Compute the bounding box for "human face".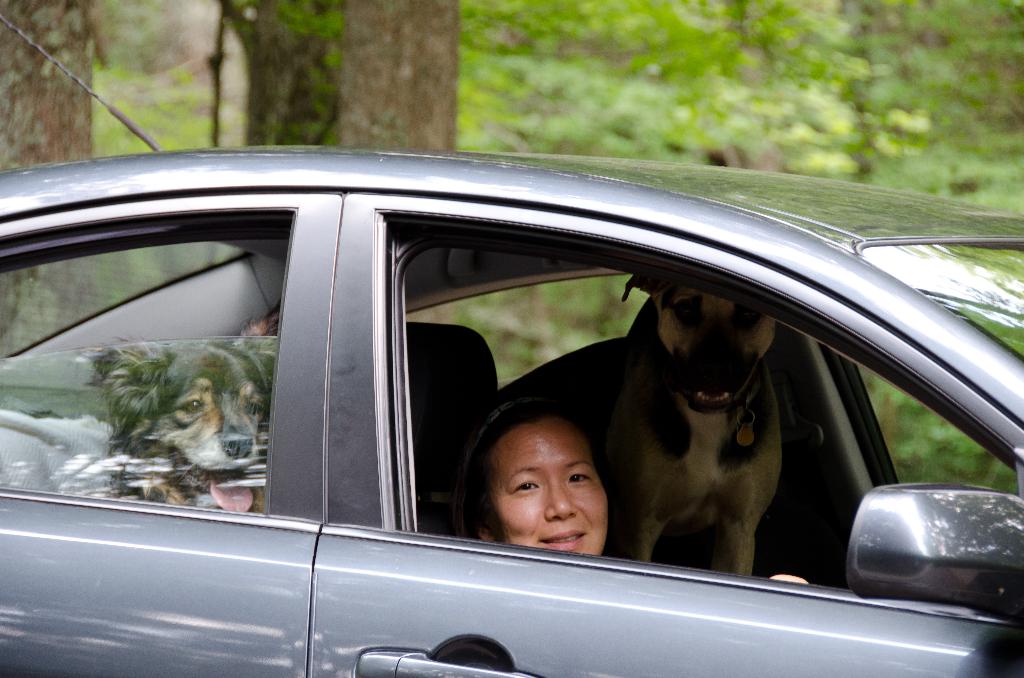
[x1=499, y1=423, x2=607, y2=555].
